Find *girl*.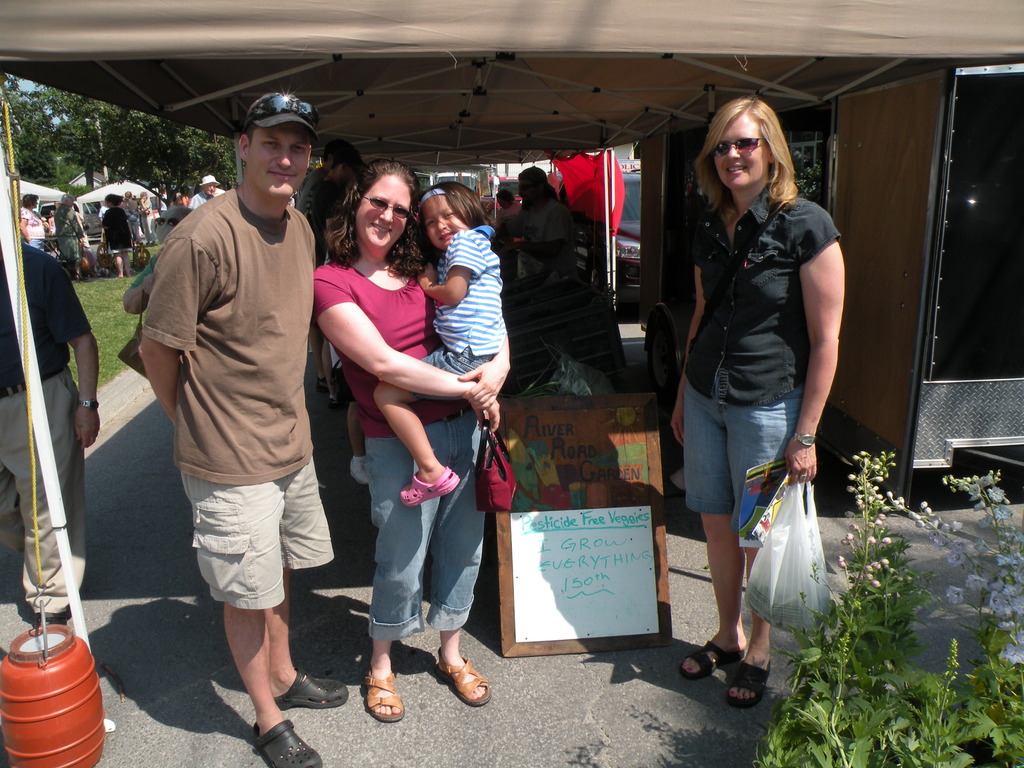
[x1=378, y1=180, x2=518, y2=490].
